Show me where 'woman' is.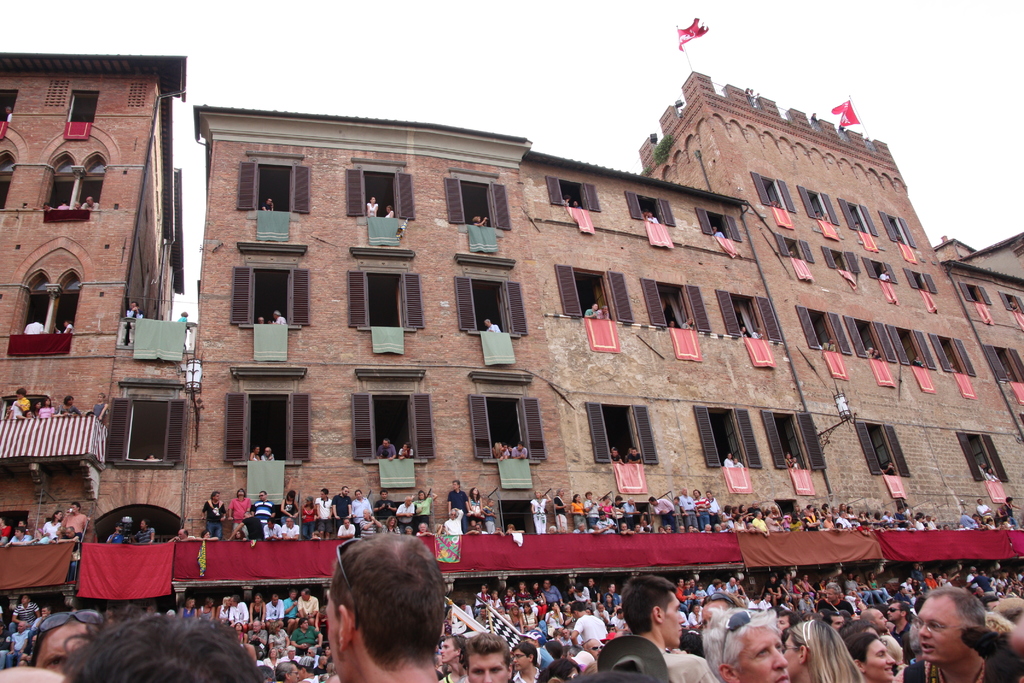
'woman' is at left=719, top=506, right=733, bottom=534.
